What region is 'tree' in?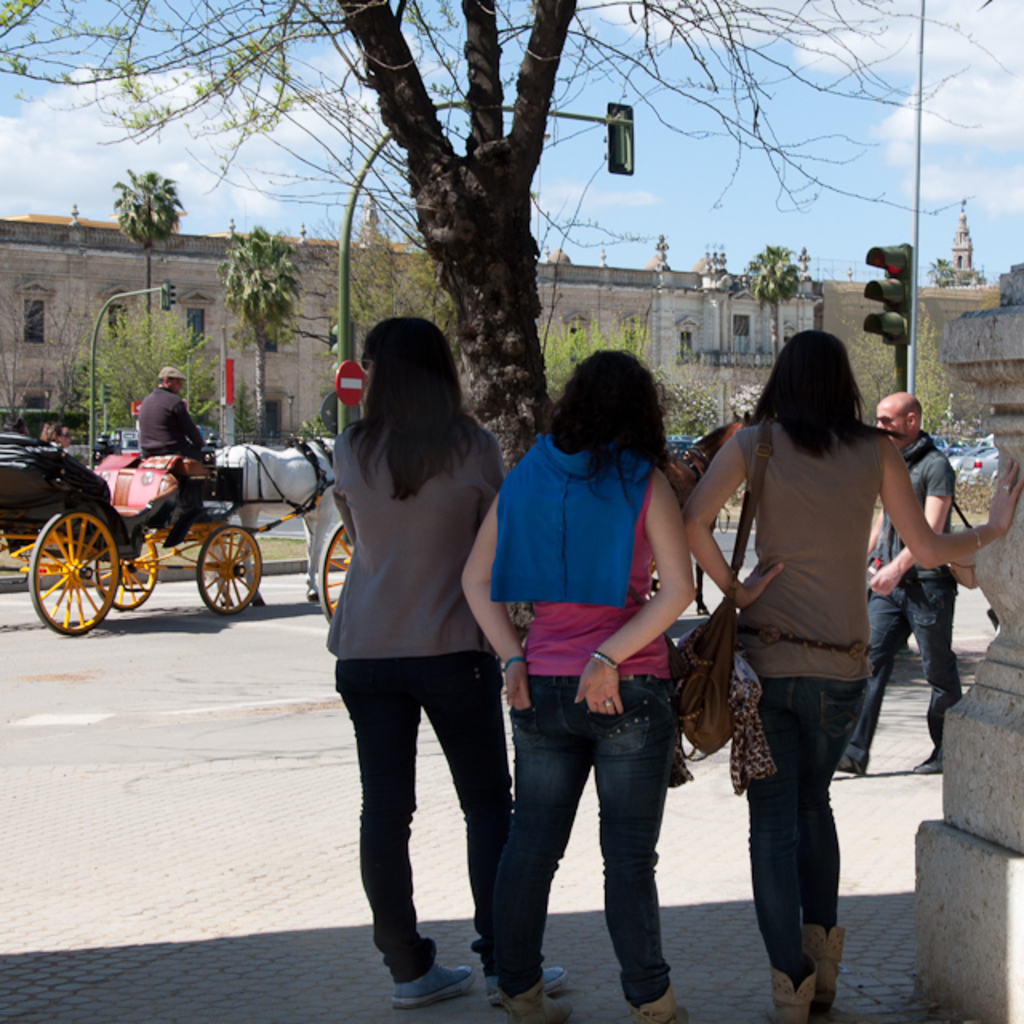
[744,242,811,371].
